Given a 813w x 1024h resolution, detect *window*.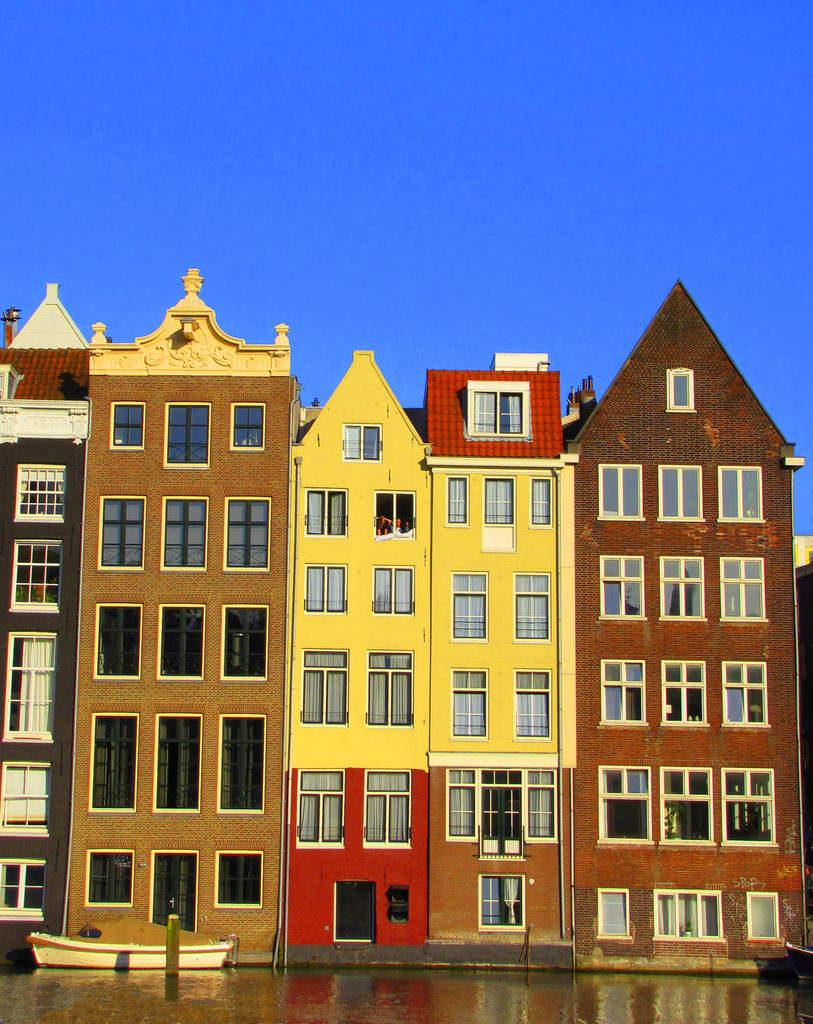
0/756/52/838.
